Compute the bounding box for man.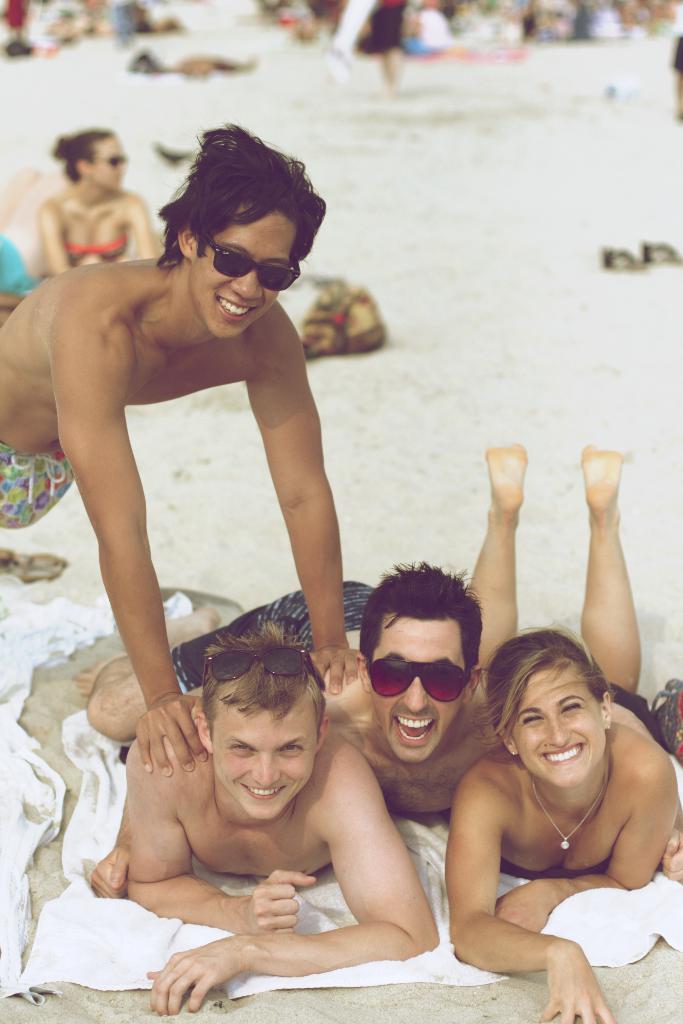
l=19, t=119, r=399, b=911.
